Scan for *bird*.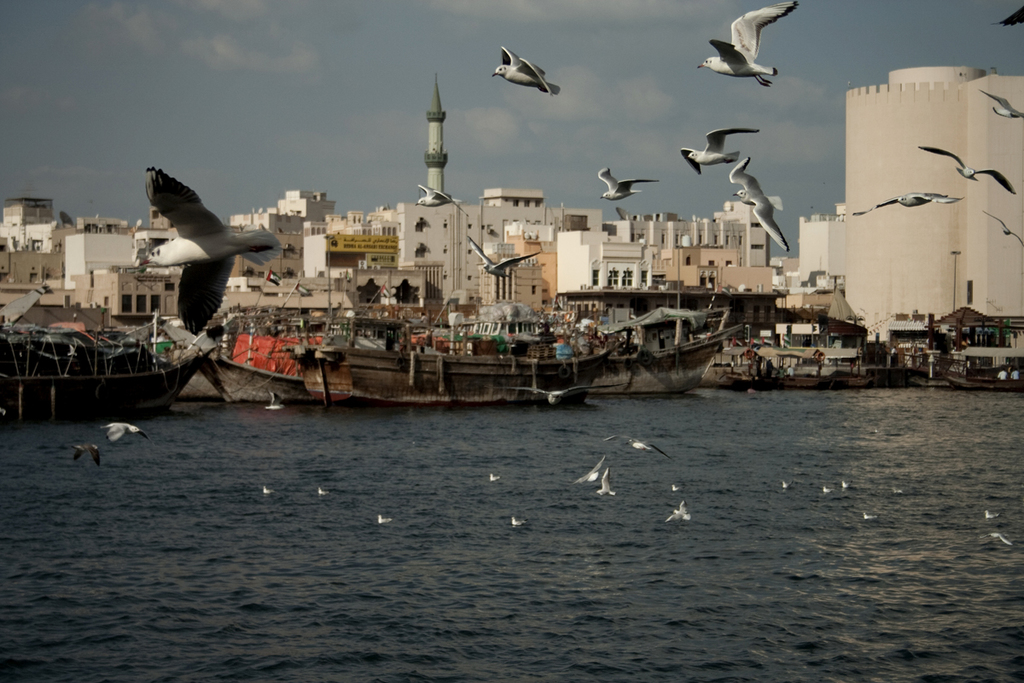
Scan result: {"x1": 261, "y1": 489, "x2": 276, "y2": 497}.
